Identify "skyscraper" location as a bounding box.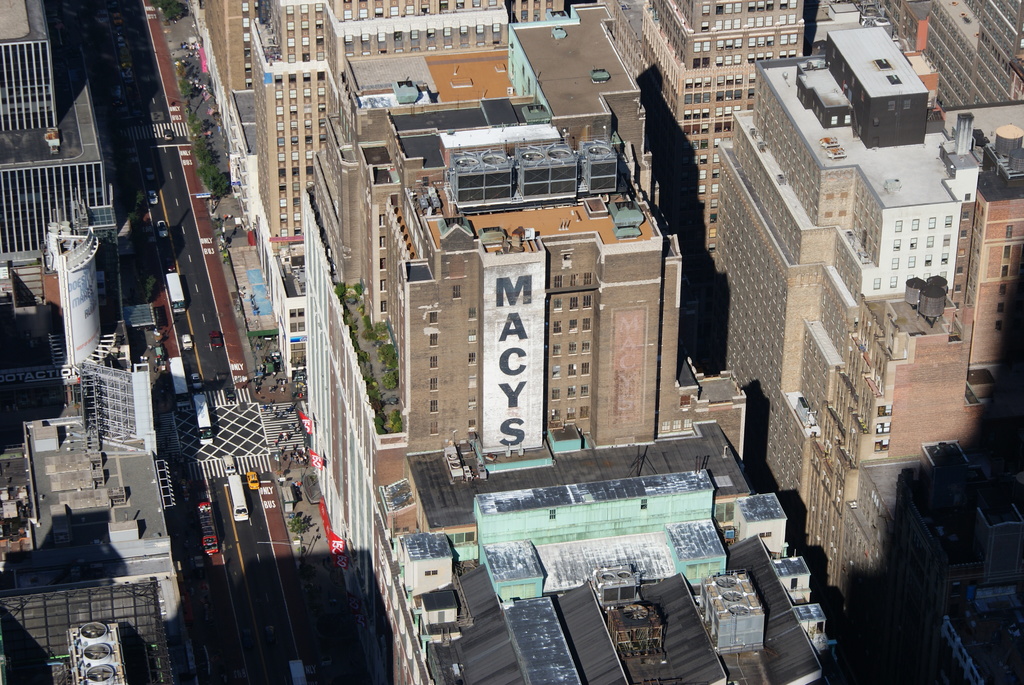
select_region(687, 0, 1023, 626).
